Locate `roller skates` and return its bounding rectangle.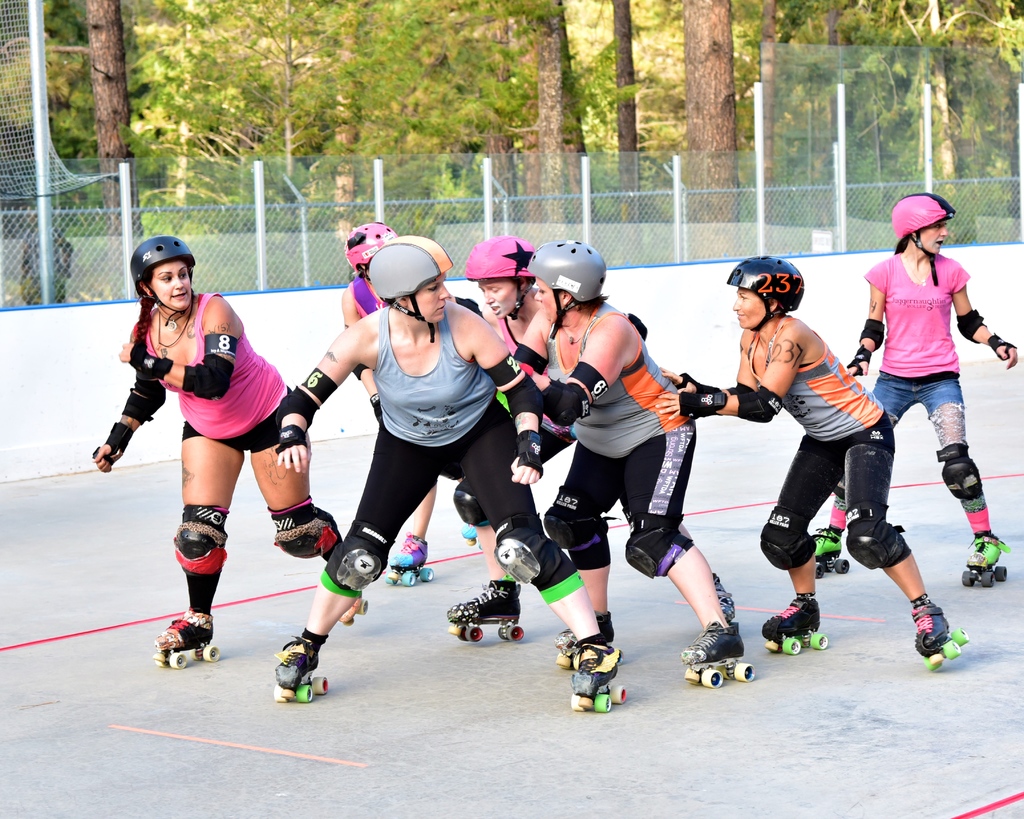
x1=680, y1=613, x2=755, y2=688.
